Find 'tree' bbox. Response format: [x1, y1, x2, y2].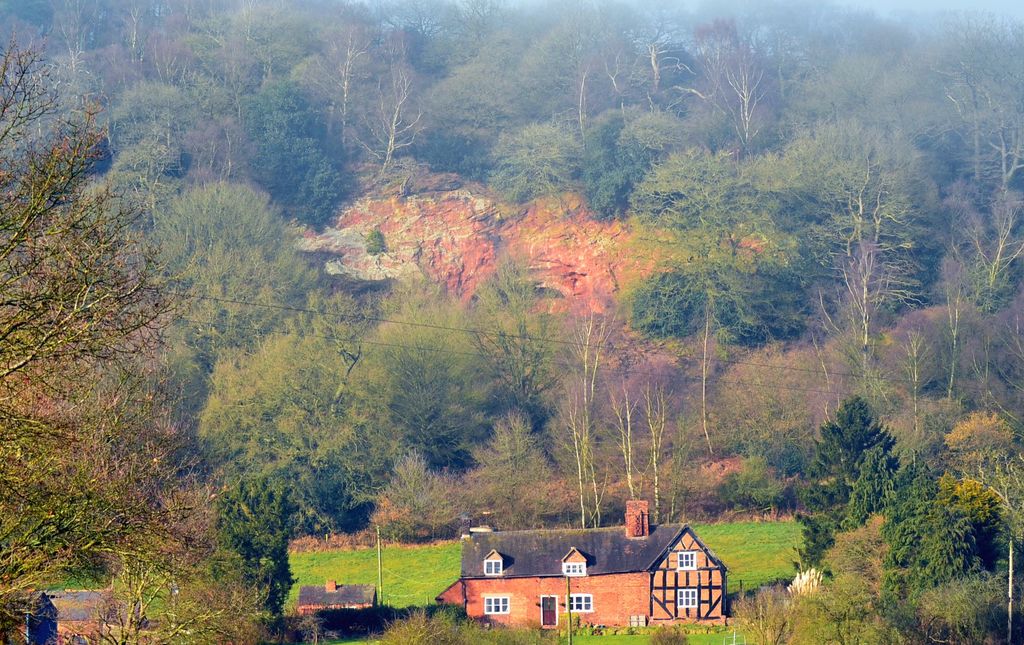
[188, 282, 397, 457].
